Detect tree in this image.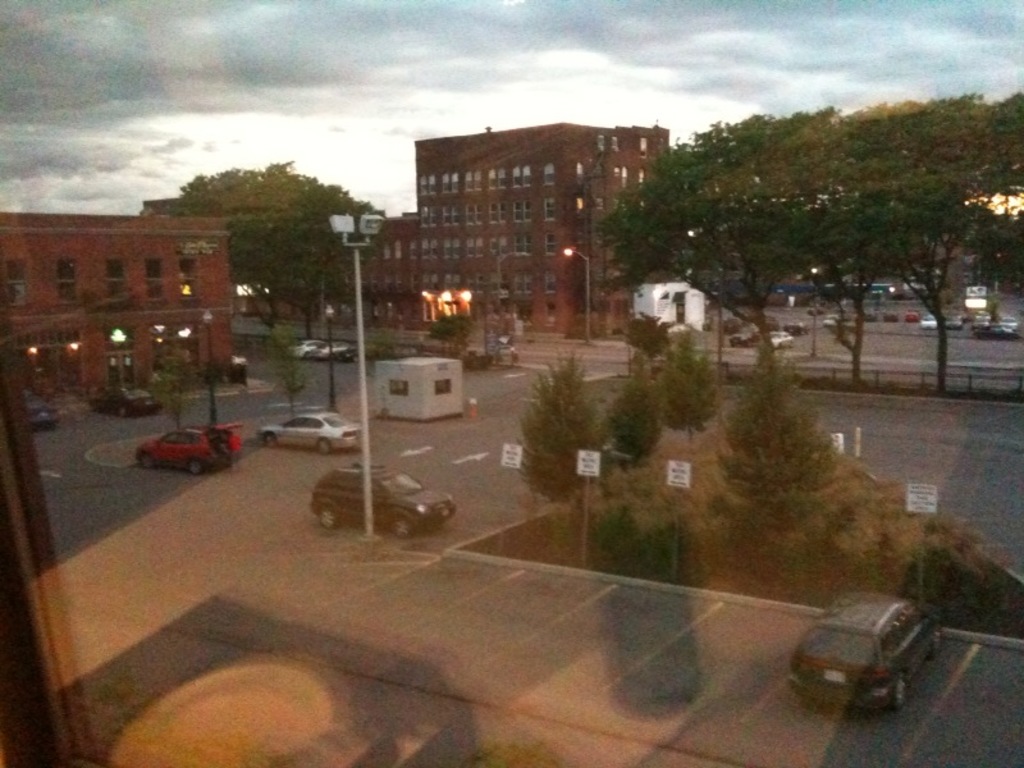
Detection: select_region(654, 328, 724, 439).
